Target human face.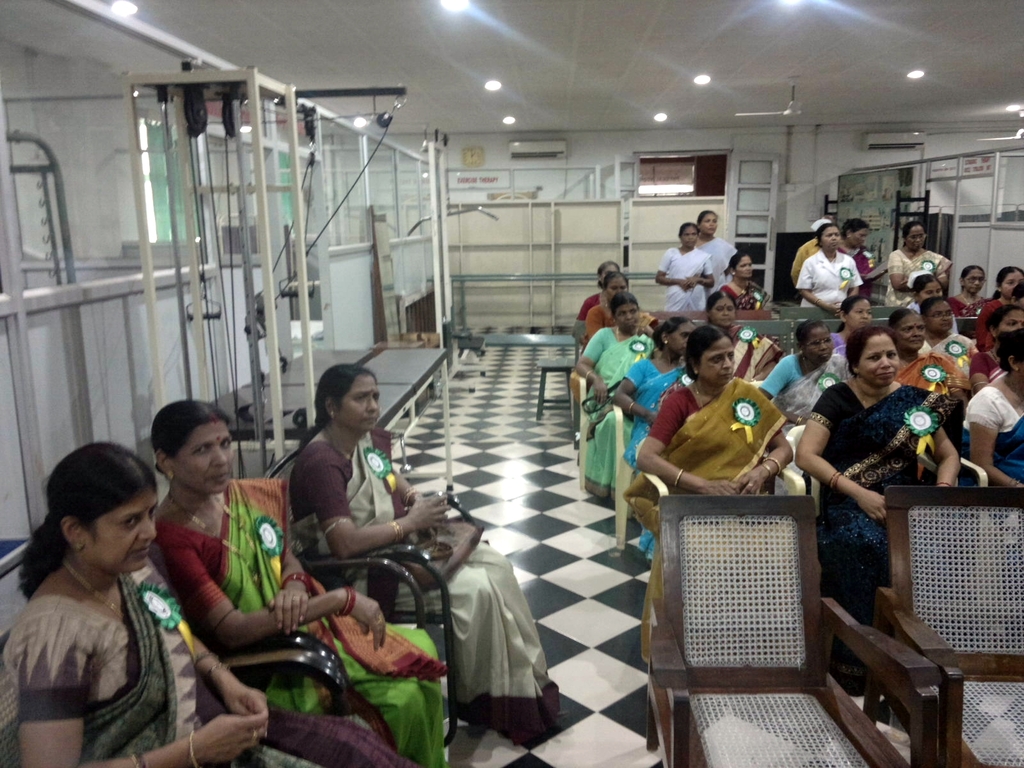
Target region: pyautogui.locateOnScreen(852, 229, 868, 252).
